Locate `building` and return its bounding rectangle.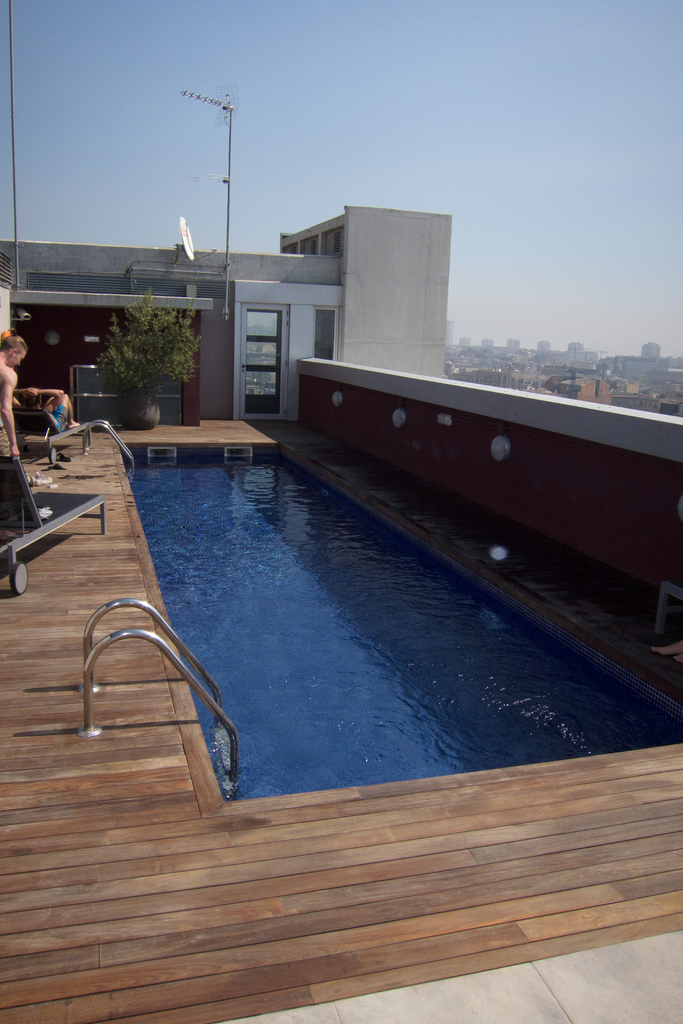
<region>0, 190, 682, 1023</region>.
